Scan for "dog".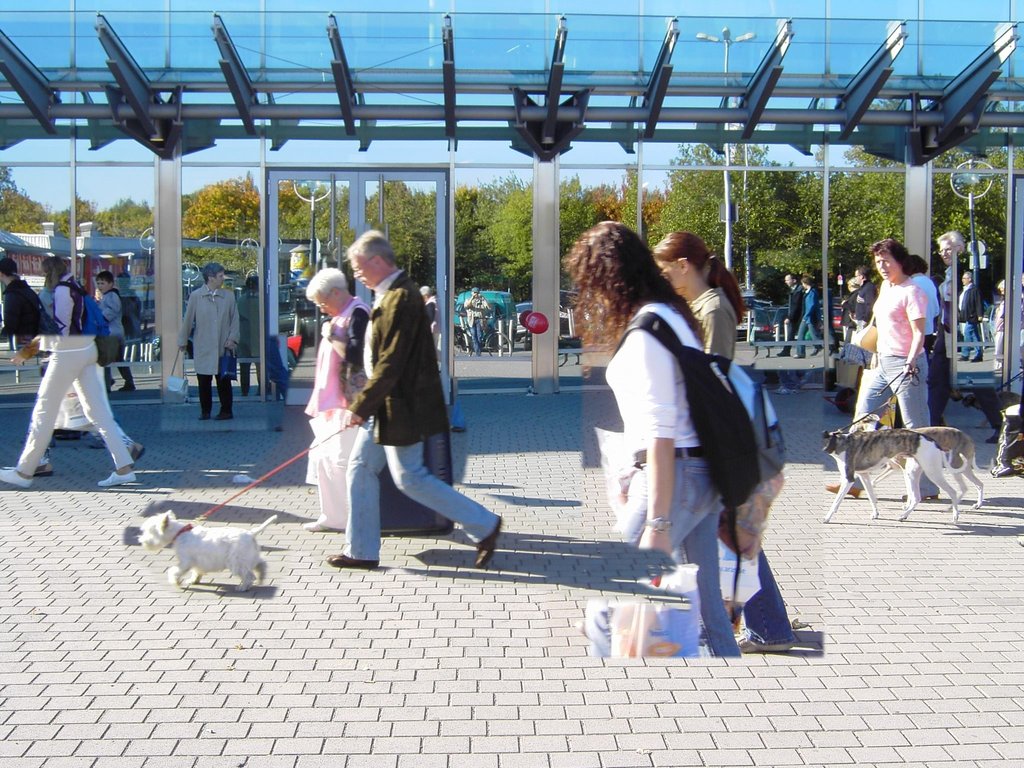
Scan result: [138, 511, 277, 594].
